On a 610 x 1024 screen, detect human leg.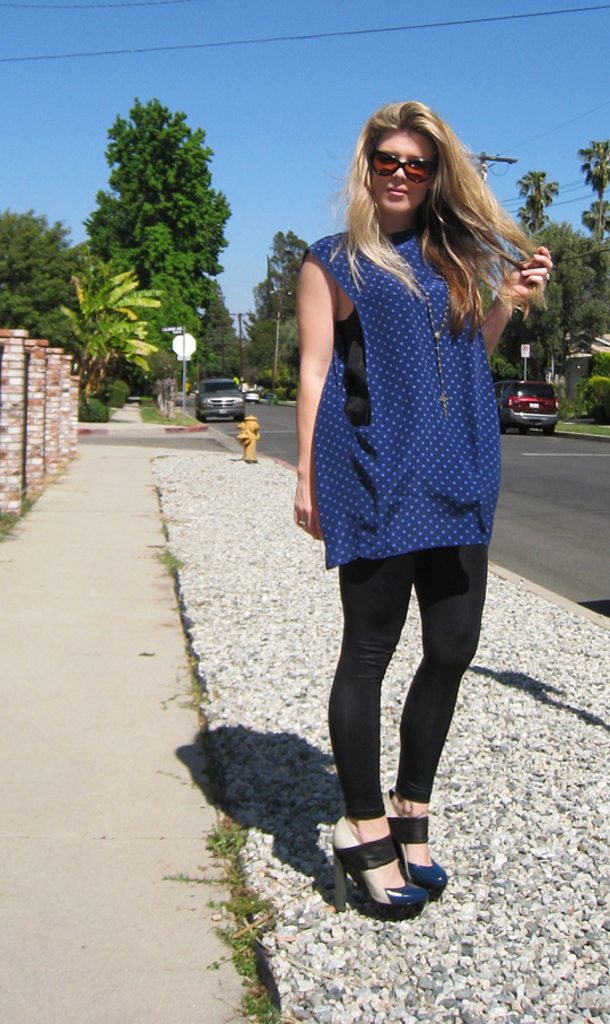
(330, 550, 413, 915).
